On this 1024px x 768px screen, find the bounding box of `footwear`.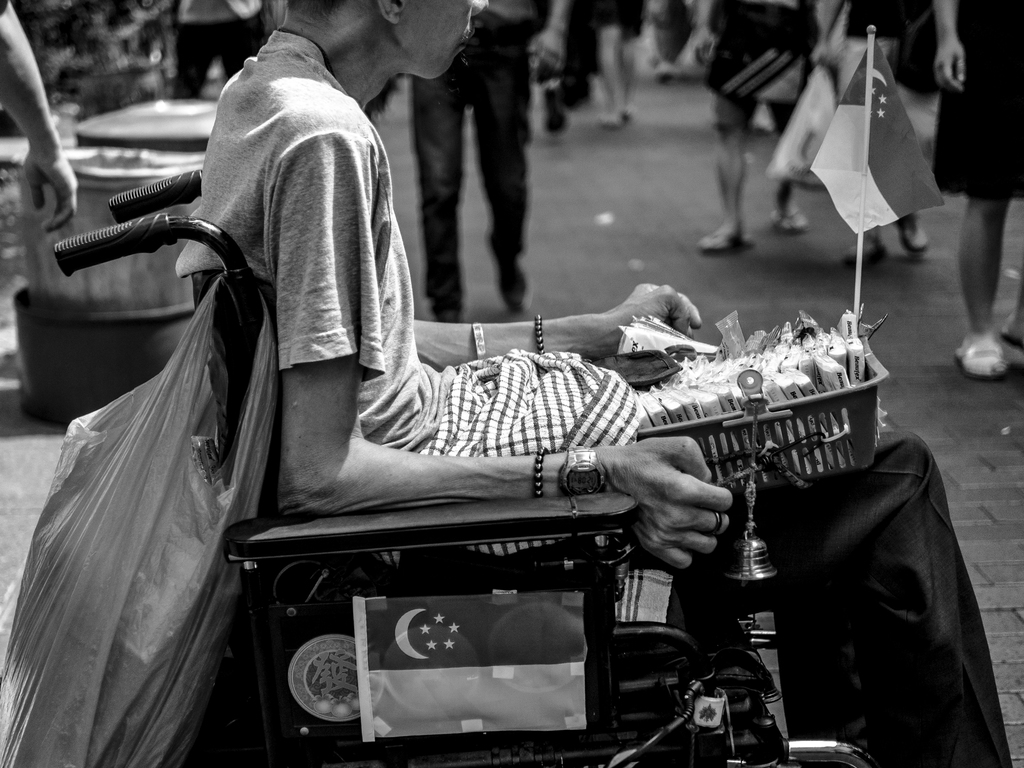
Bounding box: (594,108,626,127).
